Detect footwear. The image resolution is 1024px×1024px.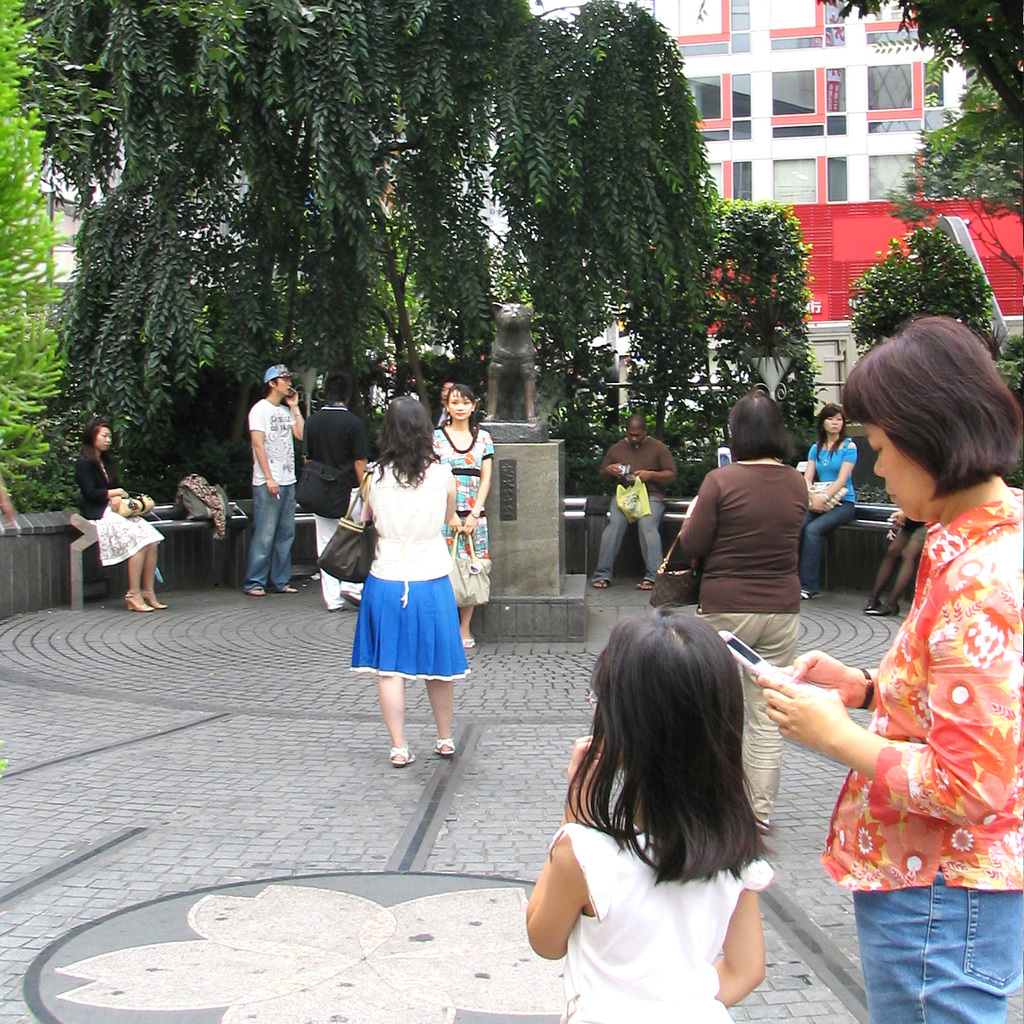
left=141, top=578, right=162, bottom=606.
